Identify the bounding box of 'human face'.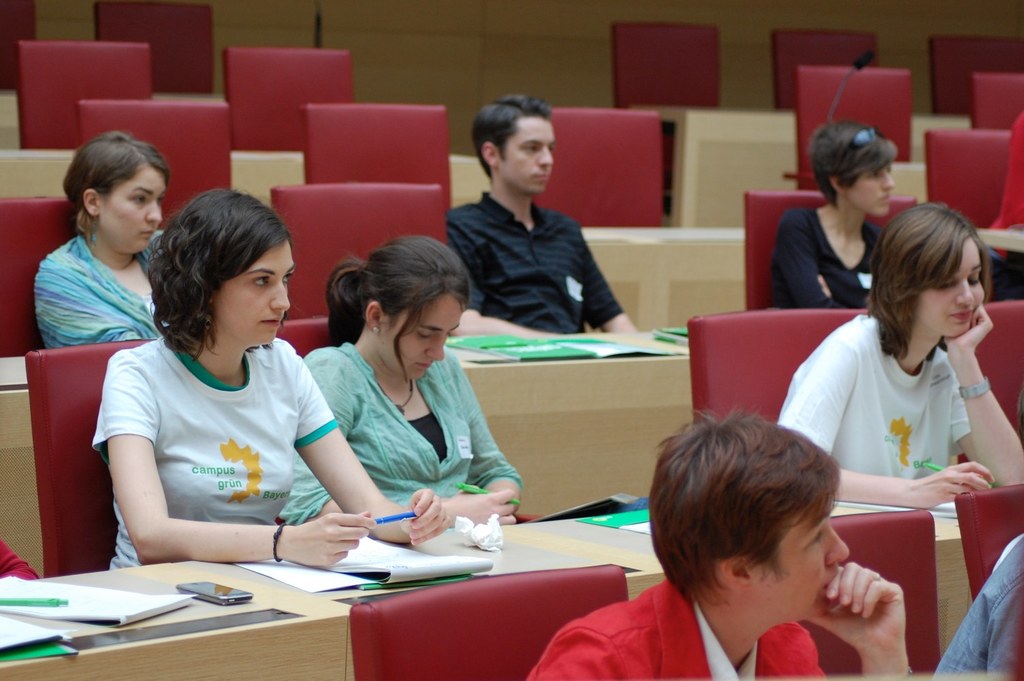
<box>857,153,899,217</box>.
